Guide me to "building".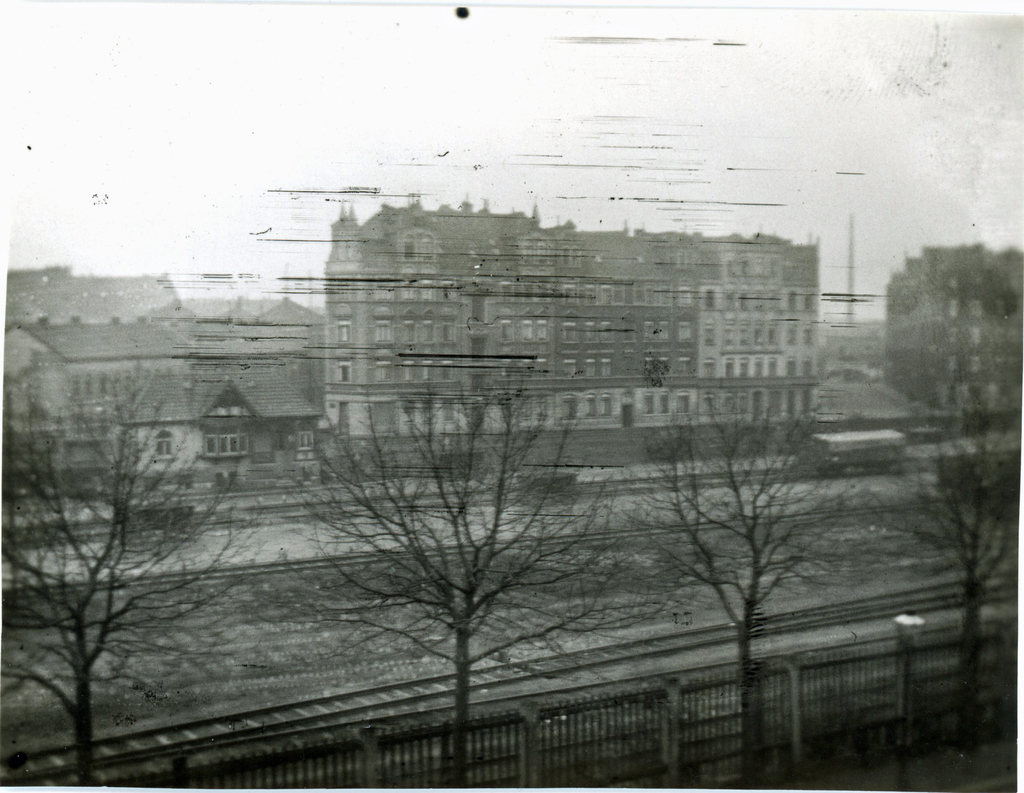
Guidance: {"x1": 321, "y1": 187, "x2": 820, "y2": 459}.
